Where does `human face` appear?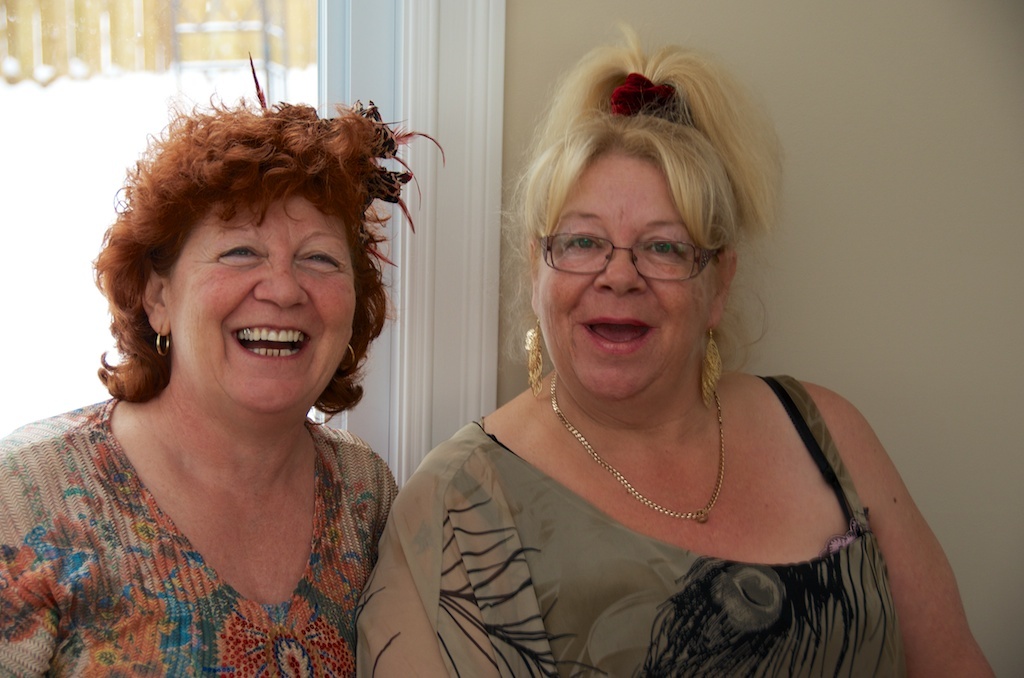
Appears at detection(541, 142, 712, 406).
